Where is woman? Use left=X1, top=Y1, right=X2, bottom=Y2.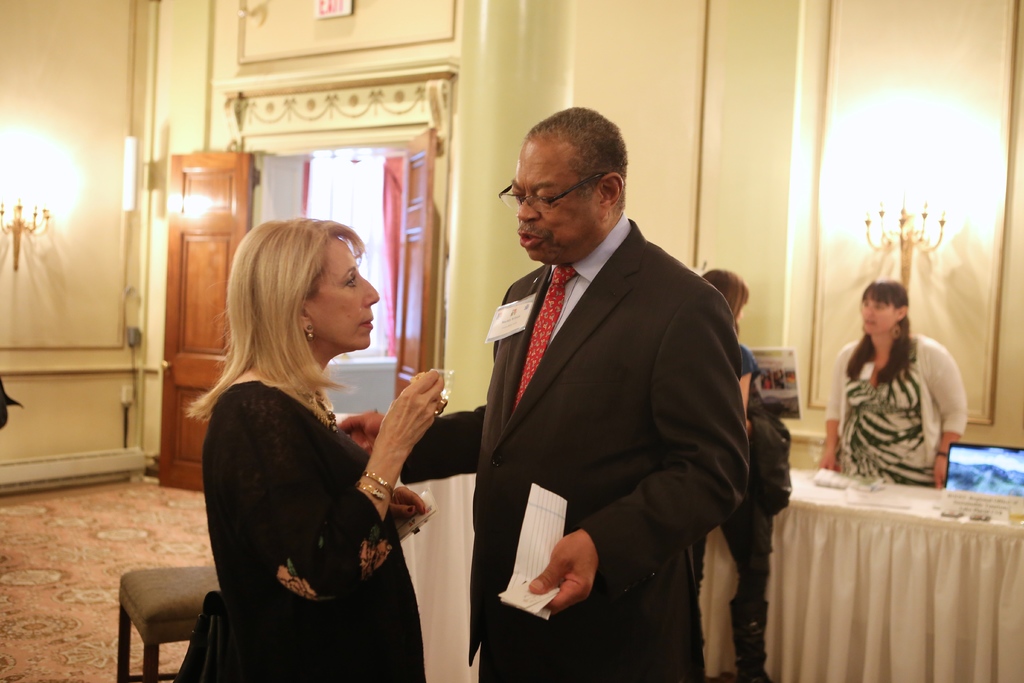
left=815, top=274, right=973, bottom=496.
